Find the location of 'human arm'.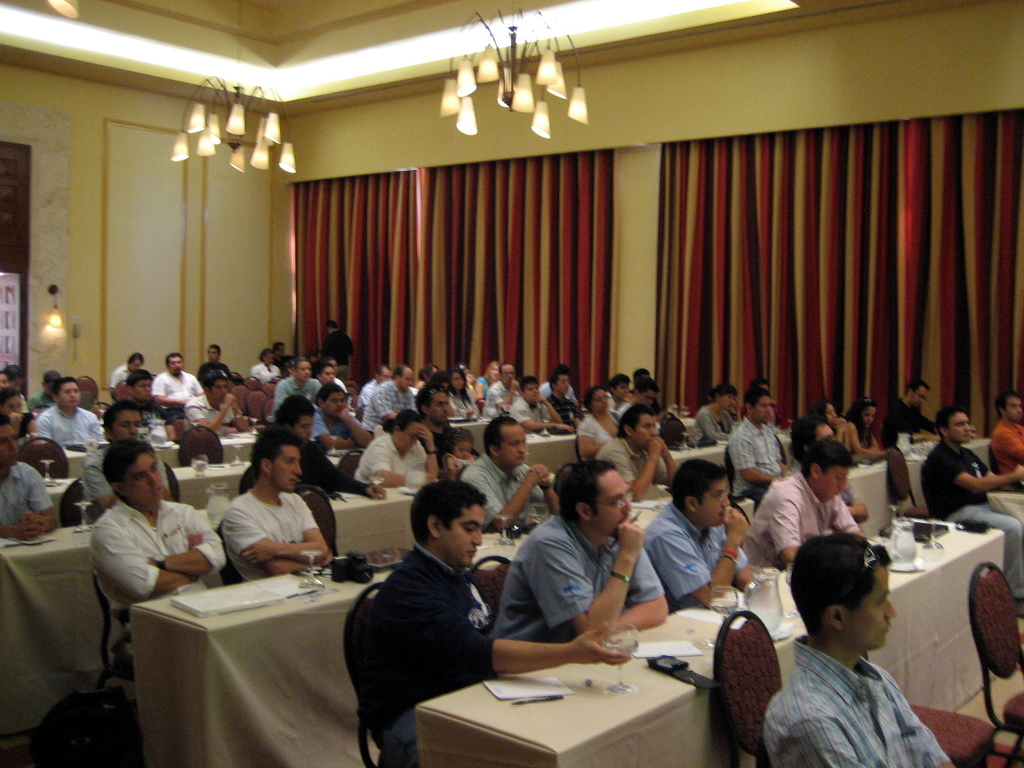
Location: {"left": 910, "top": 715, "right": 958, "bottom": 767}.
